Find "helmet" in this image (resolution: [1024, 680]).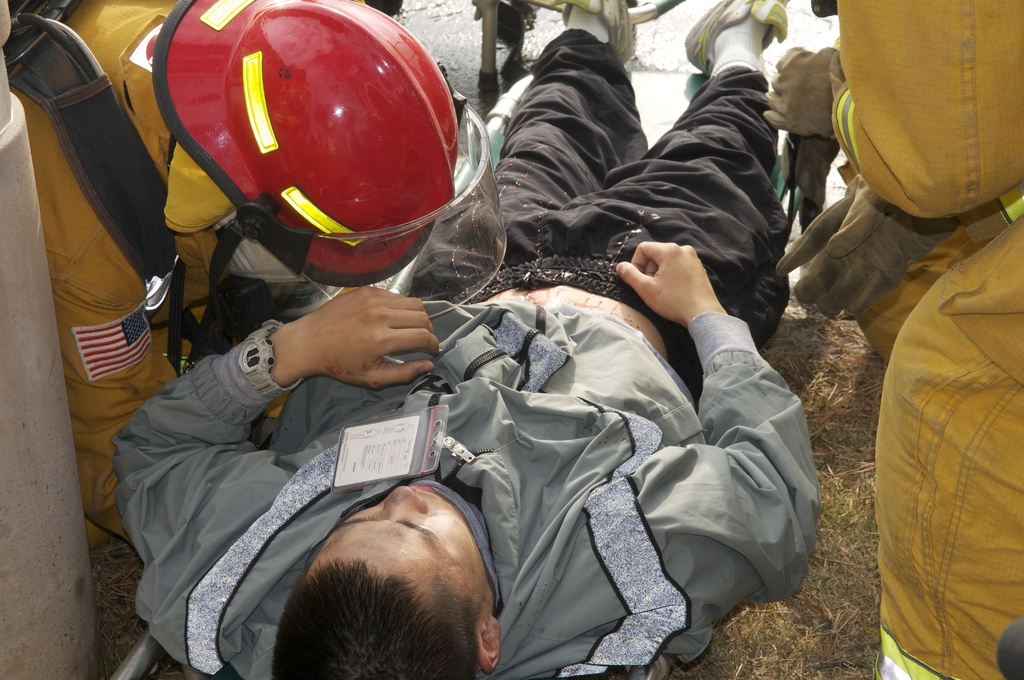
<bbox>141, 0, 463, 273</bbox>.
